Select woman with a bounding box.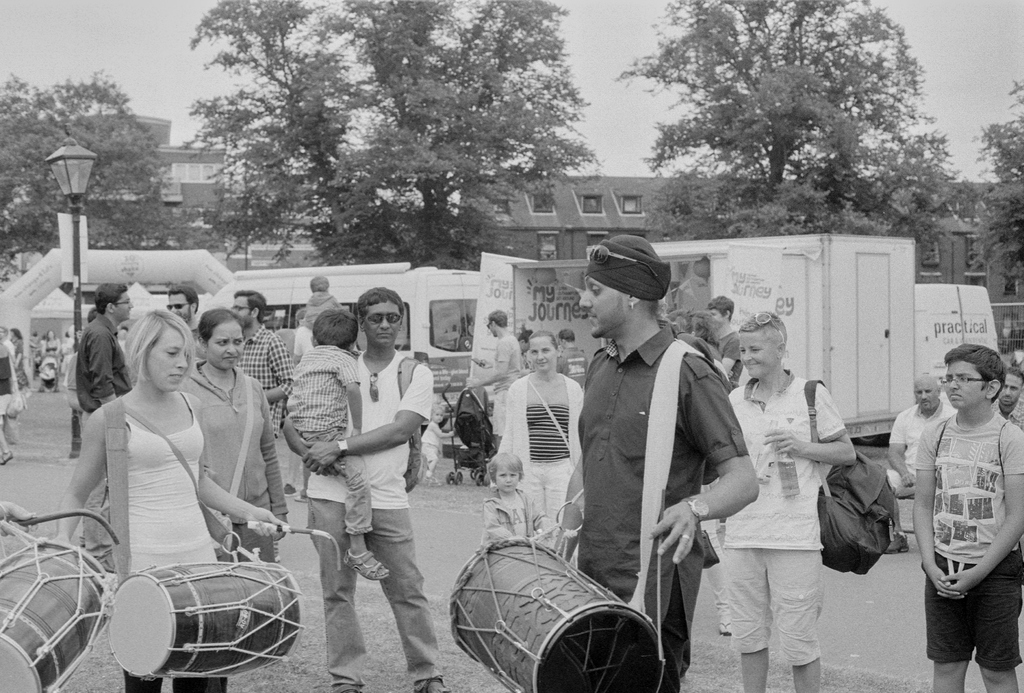
[716, 311, 863, 692].
